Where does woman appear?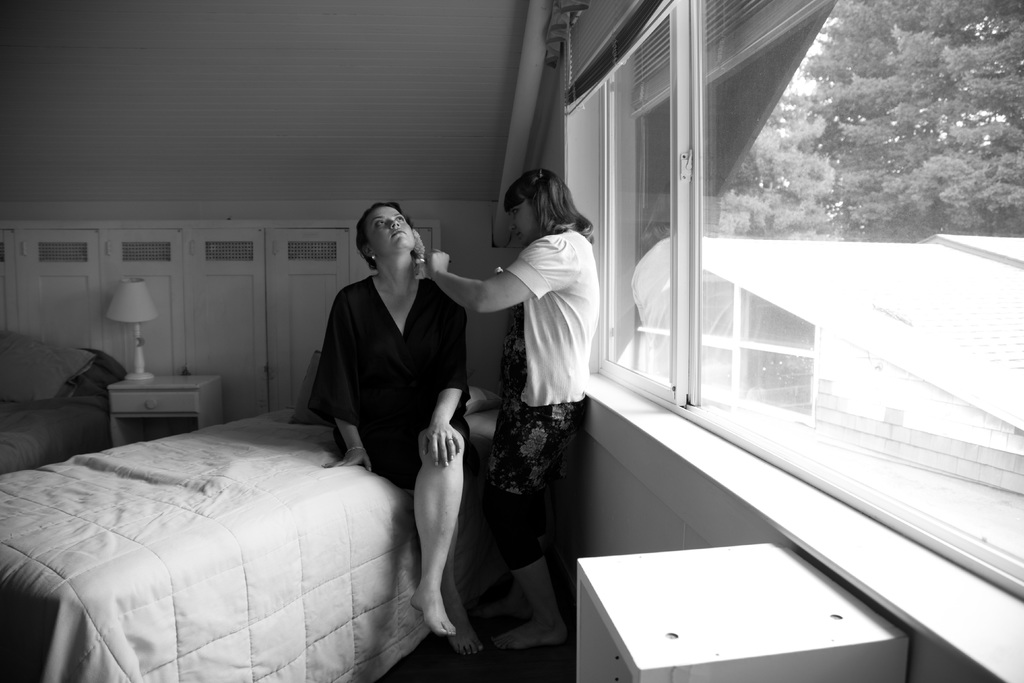
Appears at crop(424, 163, 601, 650).
